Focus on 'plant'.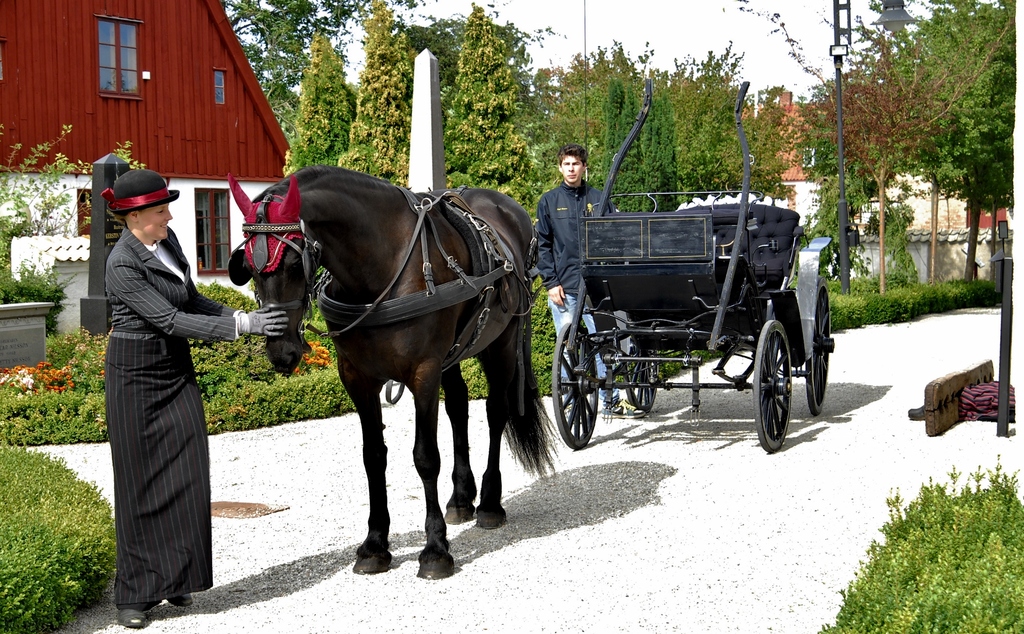
Focused at region(866, 291, 908, 321).
